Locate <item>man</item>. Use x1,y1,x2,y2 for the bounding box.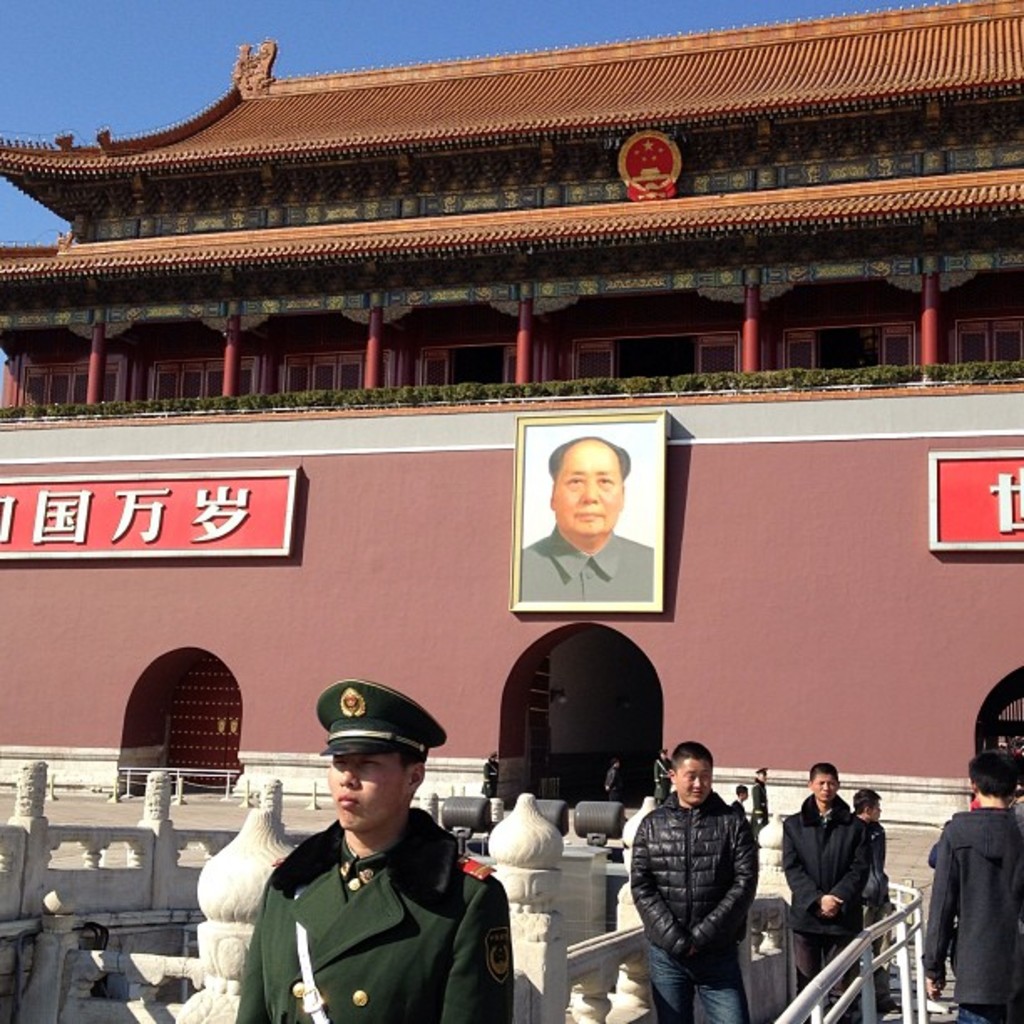
728,786,751,818.
